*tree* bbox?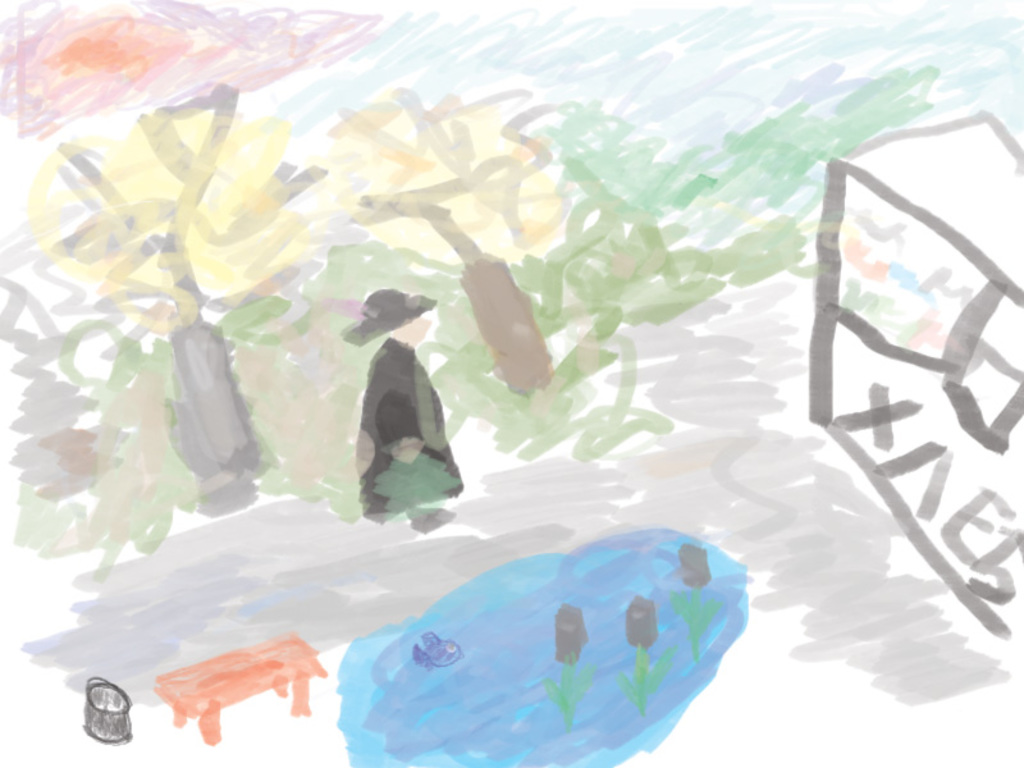
crop(49, 108, 329, 476)
